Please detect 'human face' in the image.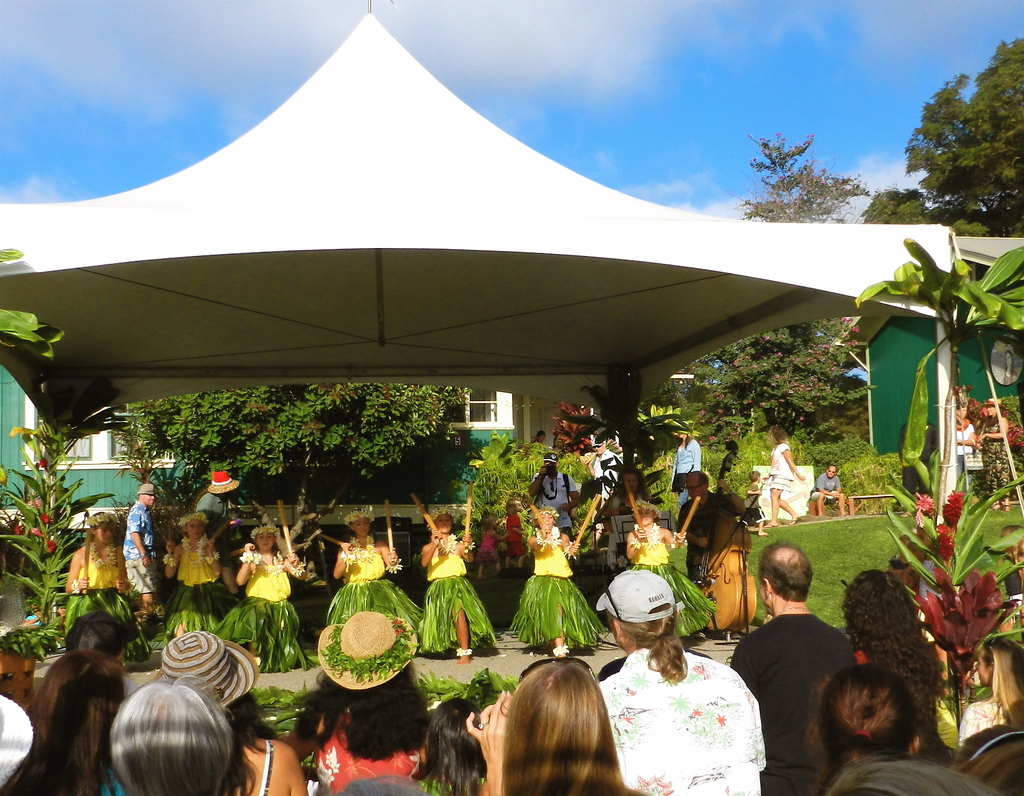
<bbox>354, 519, 371, 540</bbox>.
